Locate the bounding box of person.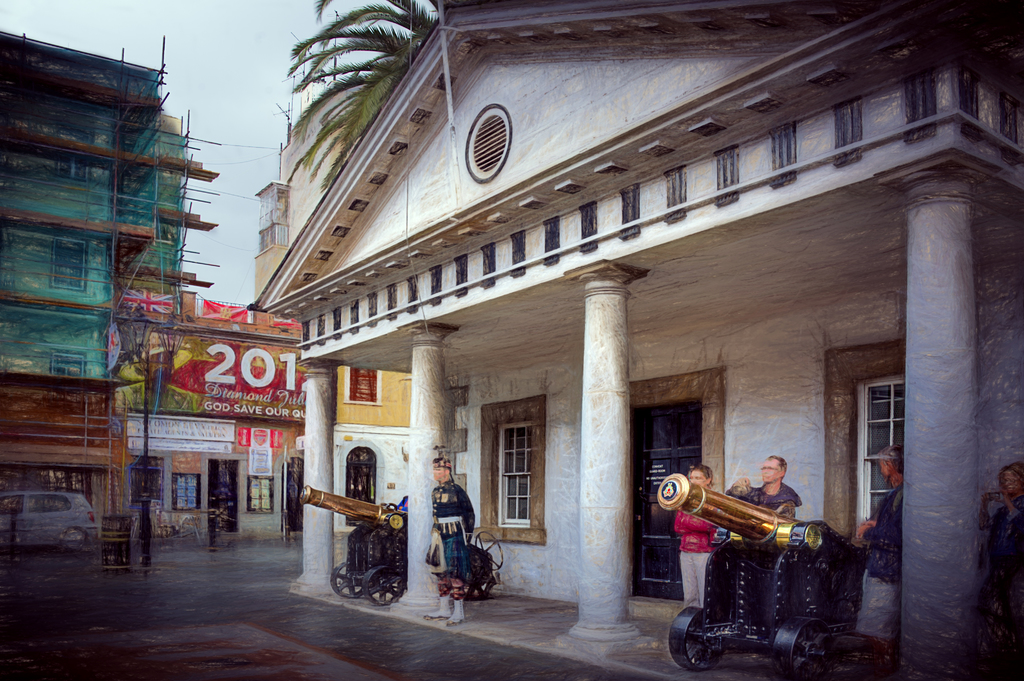
Bounding box: locate(672, 463, 724, 609).
